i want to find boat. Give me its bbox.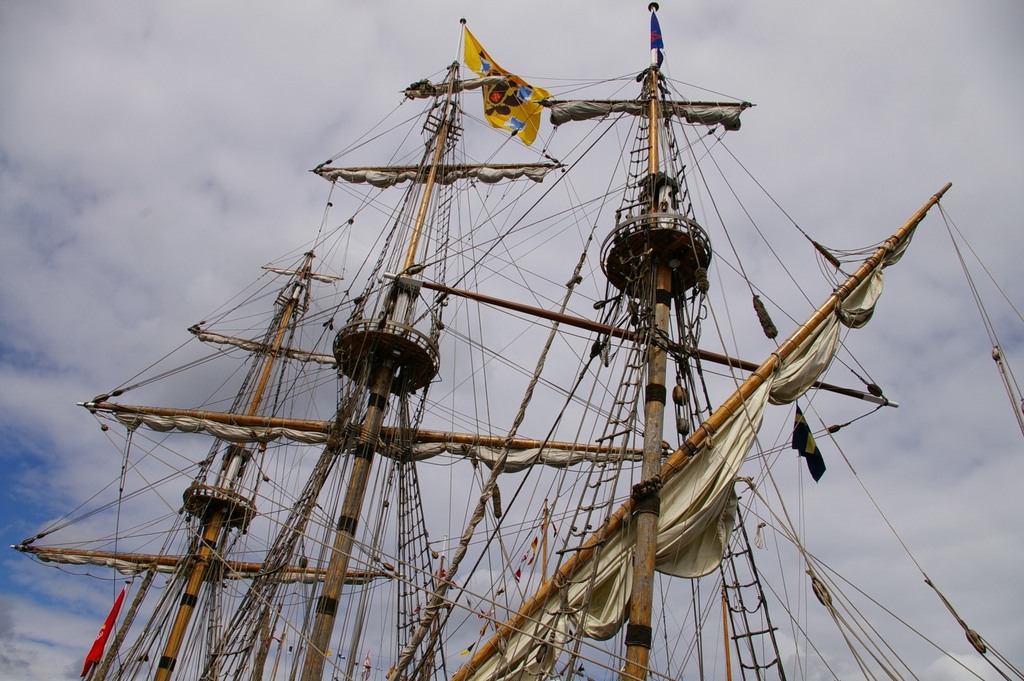
BBox(34, 20, 1023, 680).
